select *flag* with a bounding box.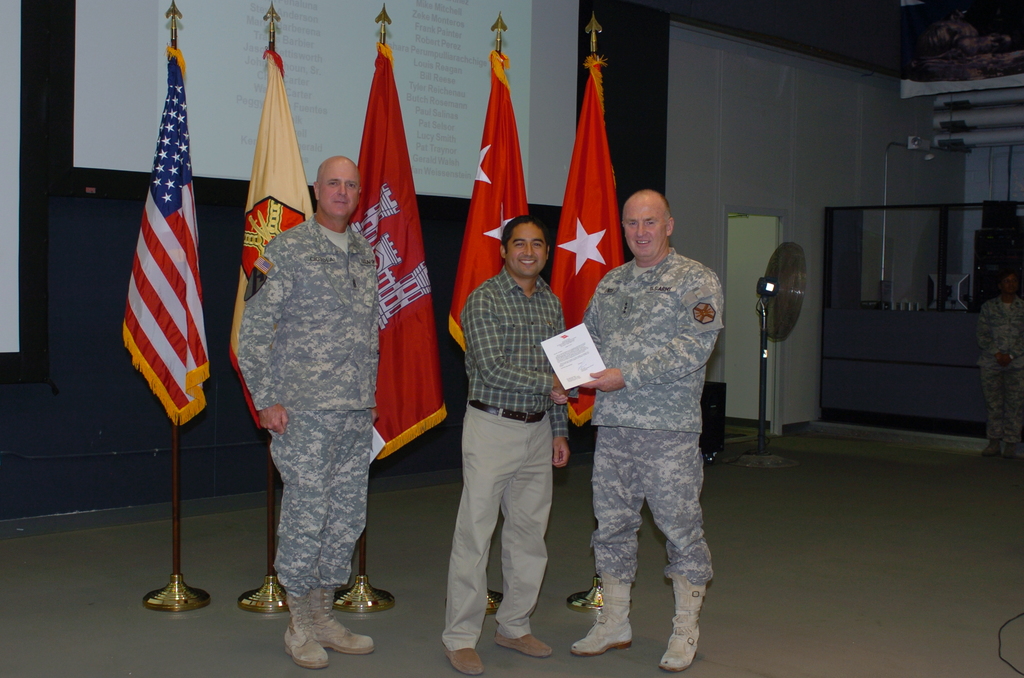
(541, 52, 632, 431).
